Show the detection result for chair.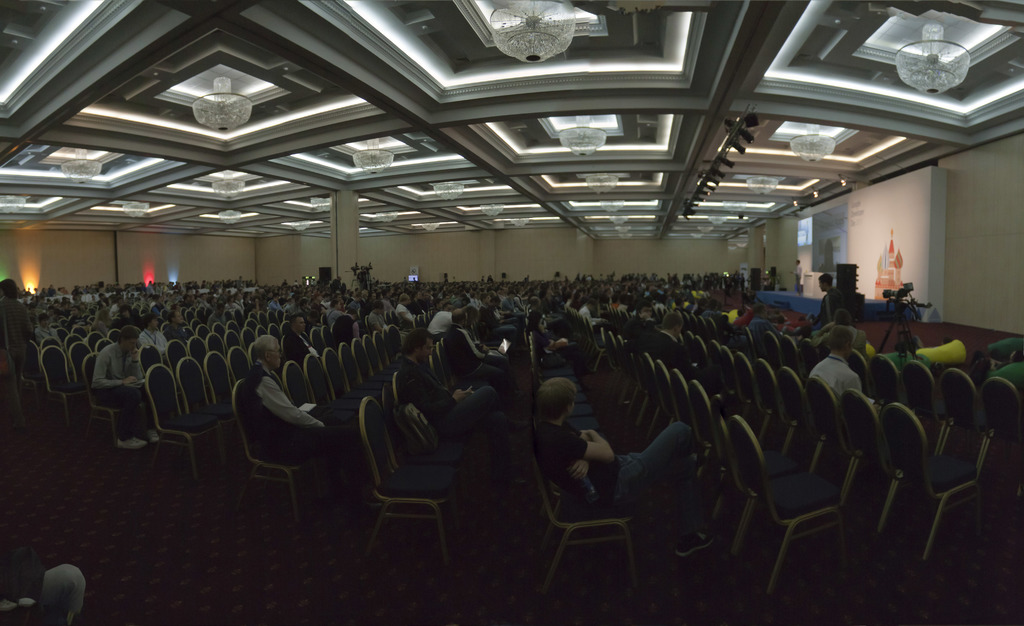
<box>758,357,791,465</box>.
